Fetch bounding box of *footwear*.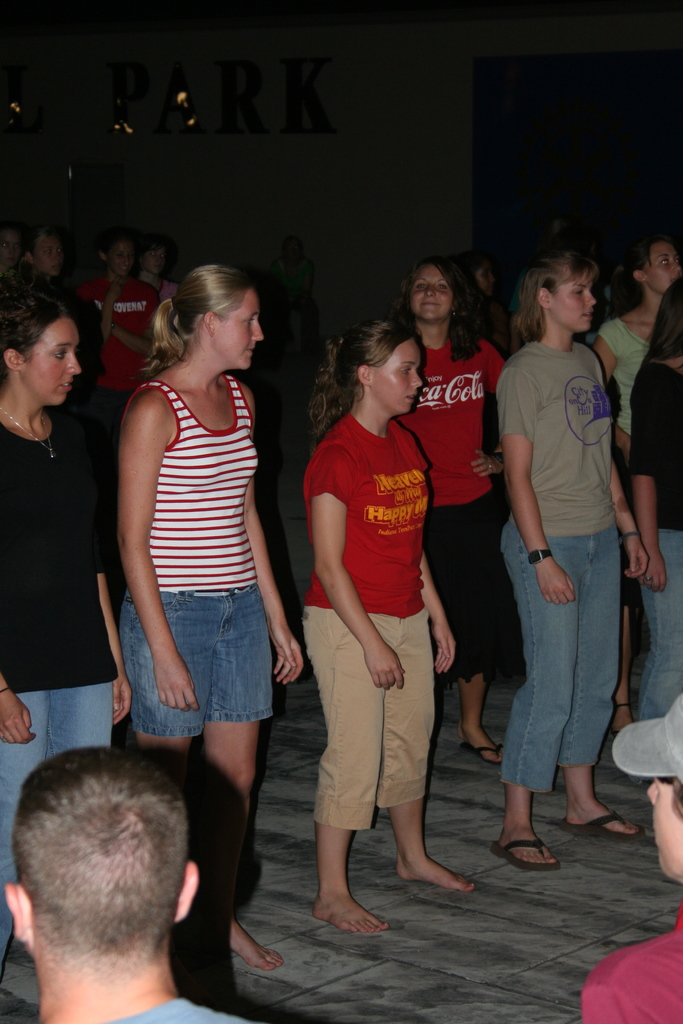
Bbox: region(509, 797, 566, 884).
